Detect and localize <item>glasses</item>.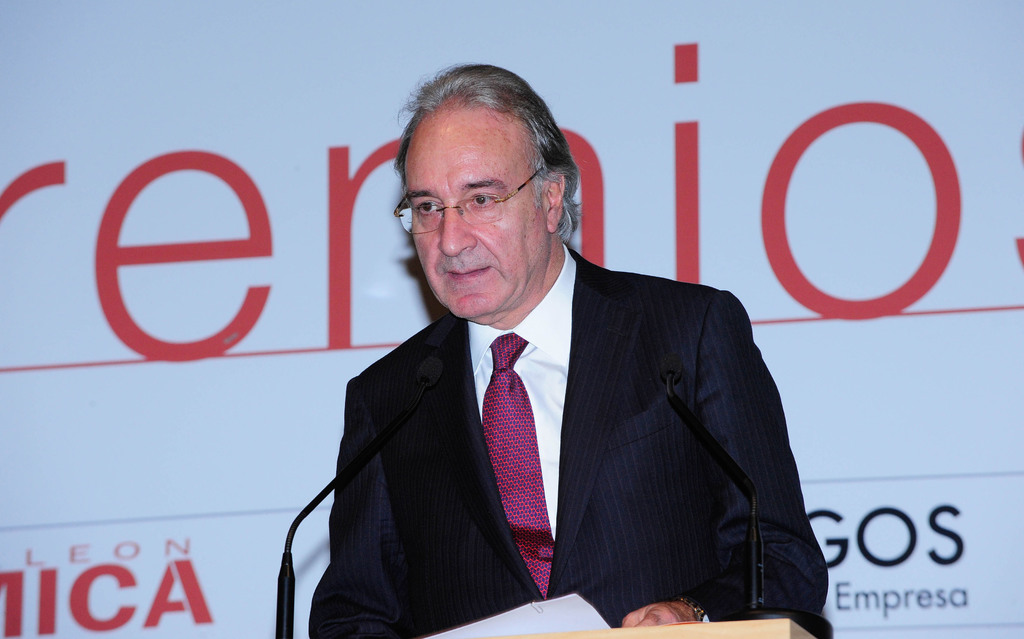
Localized at box(387, 178, 504, 233).
